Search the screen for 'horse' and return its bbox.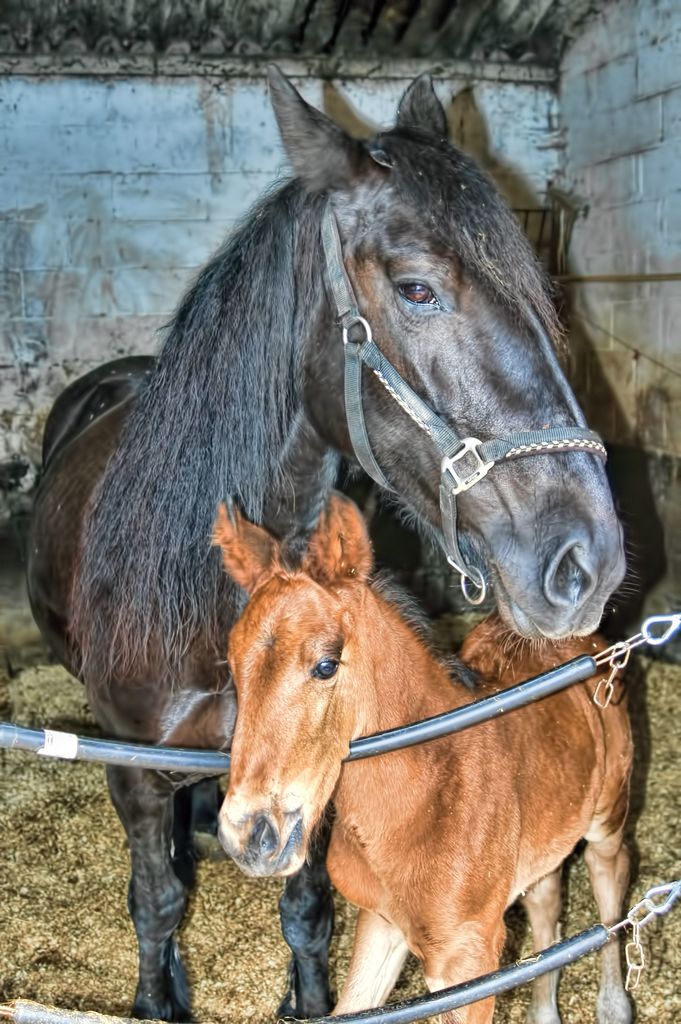
Found: BBox(207, 486, 636, 1023).
